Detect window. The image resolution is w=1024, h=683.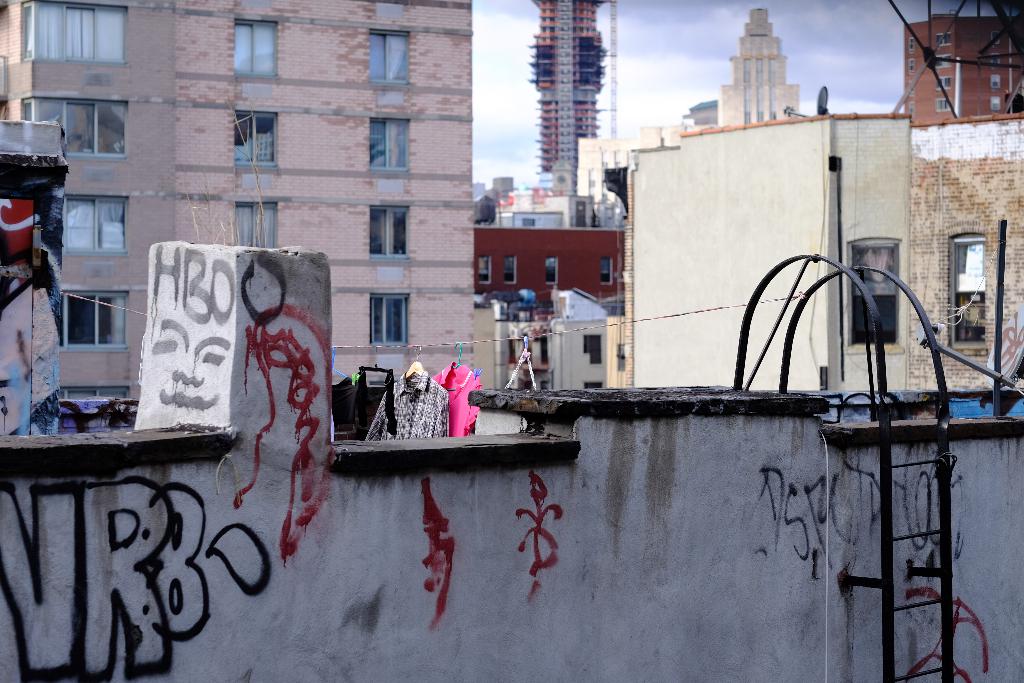
Rect(63, 197, 124, 253).
